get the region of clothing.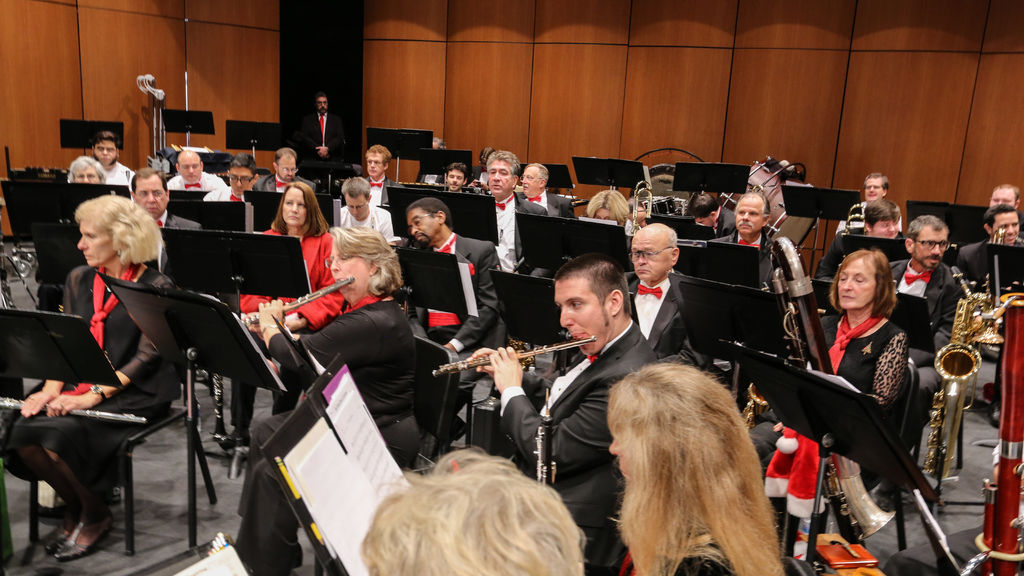
957,237,1023,318.
